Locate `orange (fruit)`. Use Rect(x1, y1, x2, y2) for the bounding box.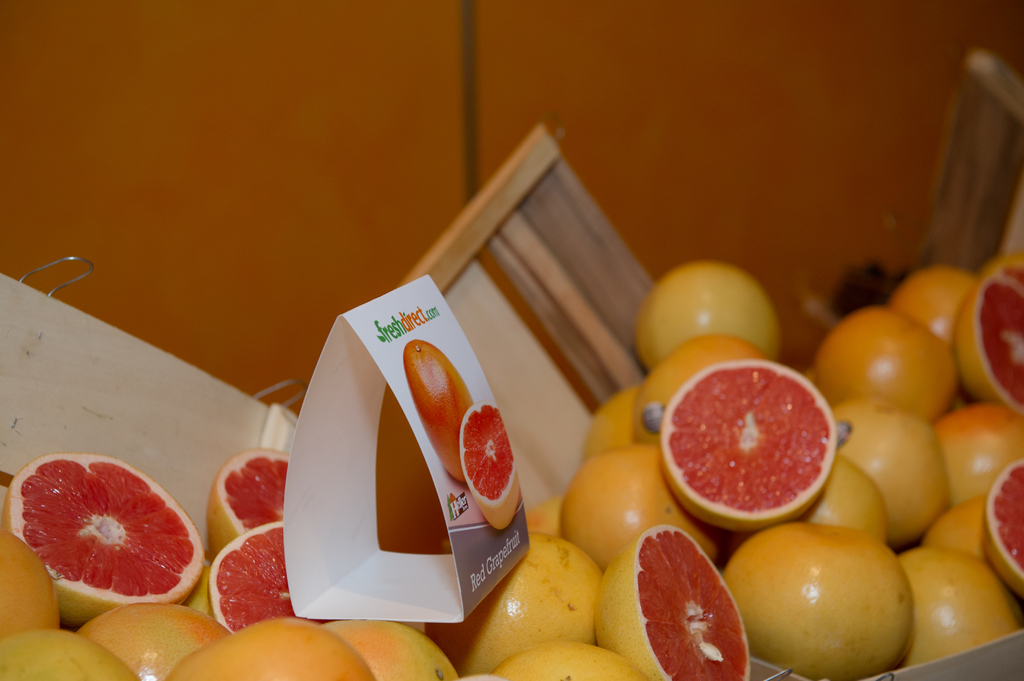
Rect(642, 259, 780, 351).
